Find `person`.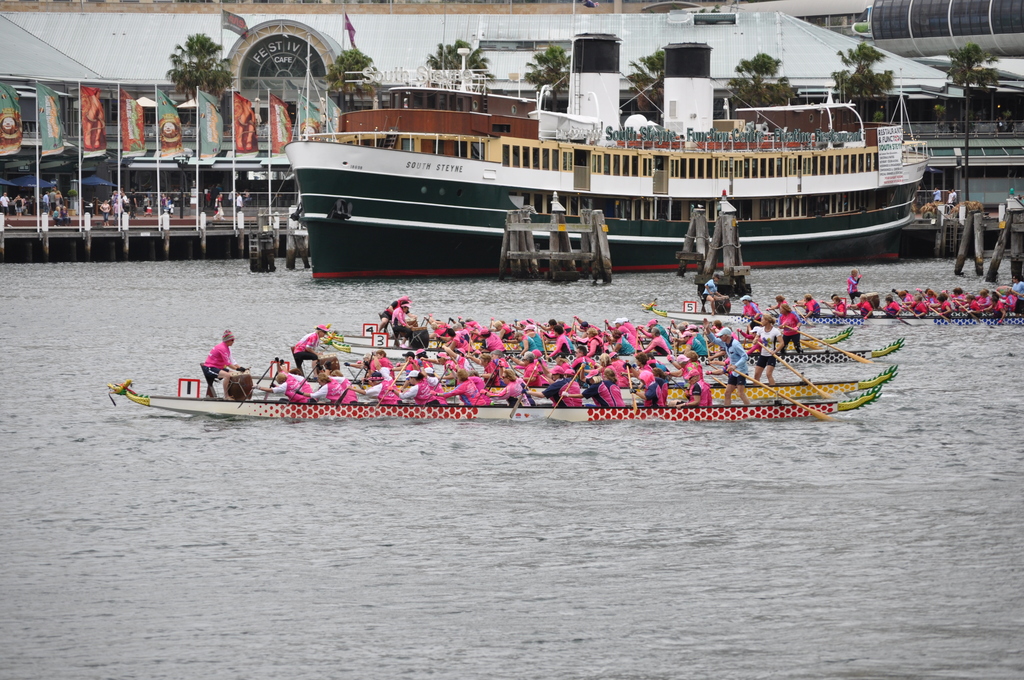
x1=444 y1=324 x2=474 y2=353.
